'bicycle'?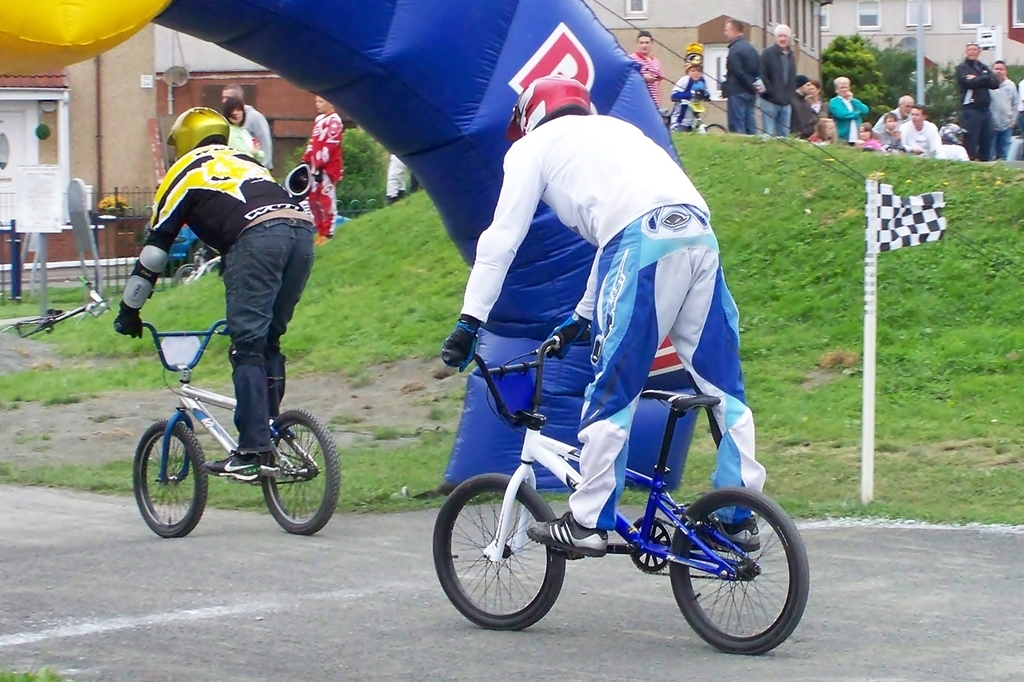
region(172, 246, 219, 290)
